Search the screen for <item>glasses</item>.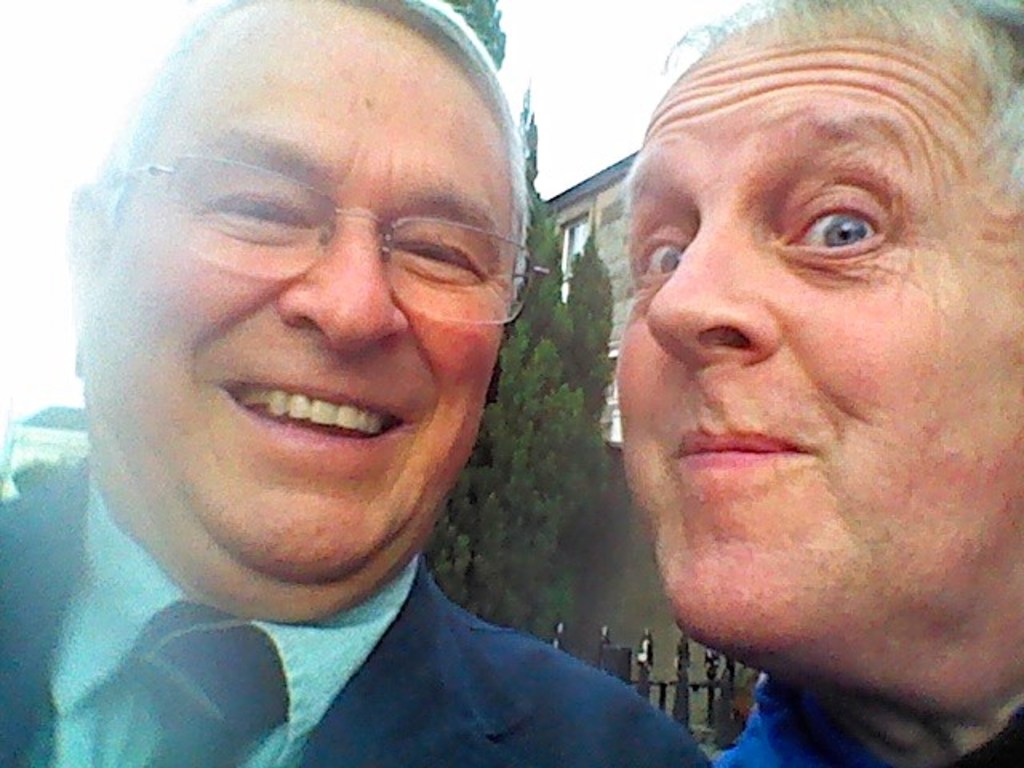
Found at crop(99, 160, 530, 347).
